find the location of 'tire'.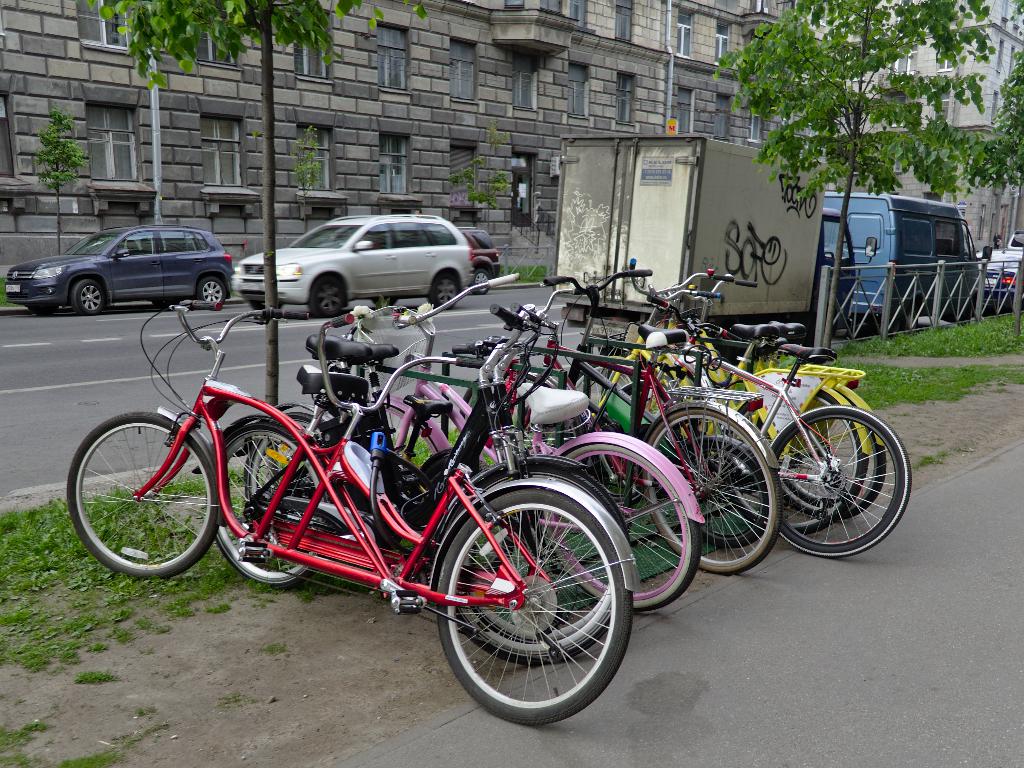
Location: x1=369 y1=406 x2=445 y2=502.
